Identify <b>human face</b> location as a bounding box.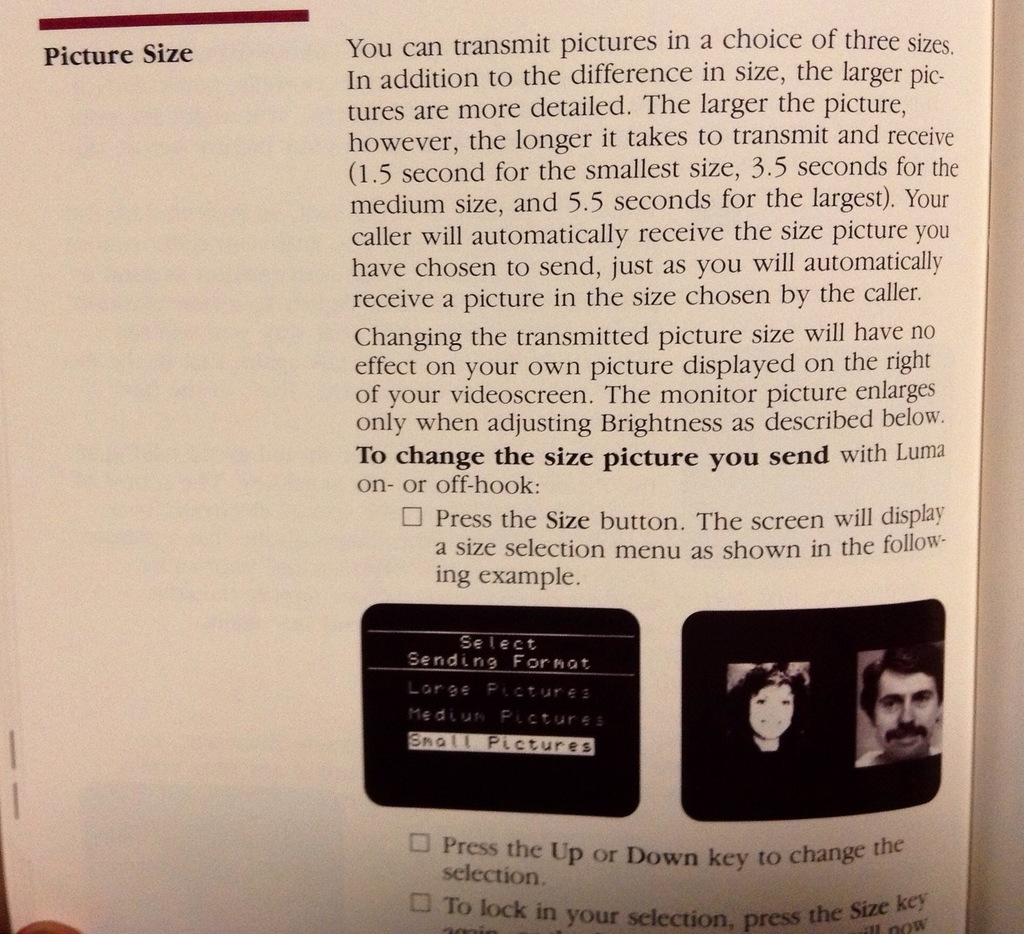
(749,684,790,737).
